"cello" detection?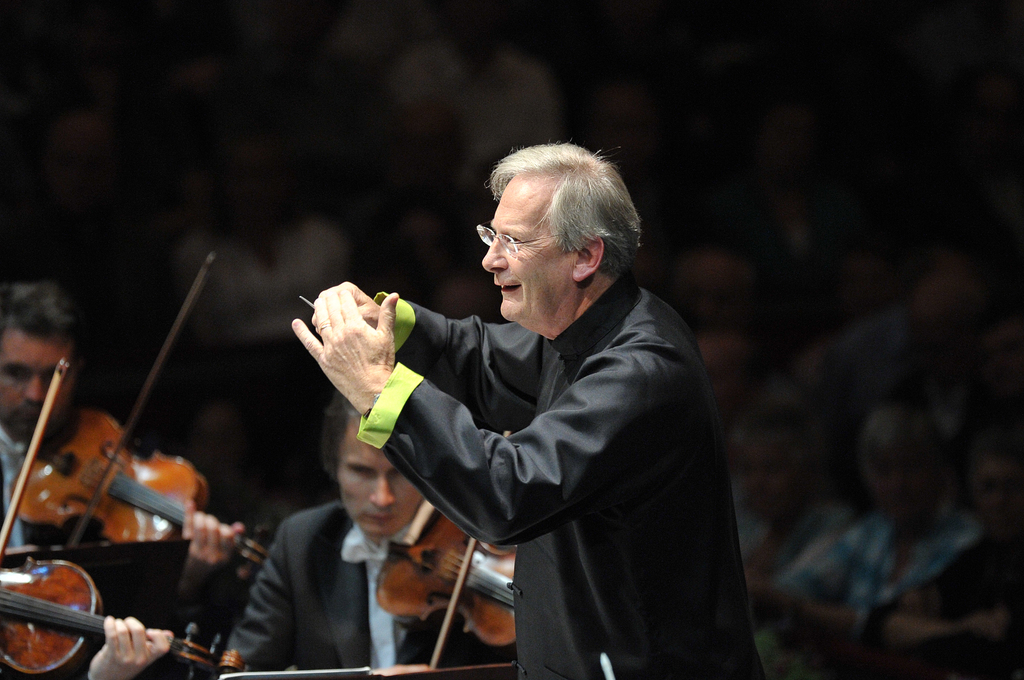
region(12, 255, 270, 602)
